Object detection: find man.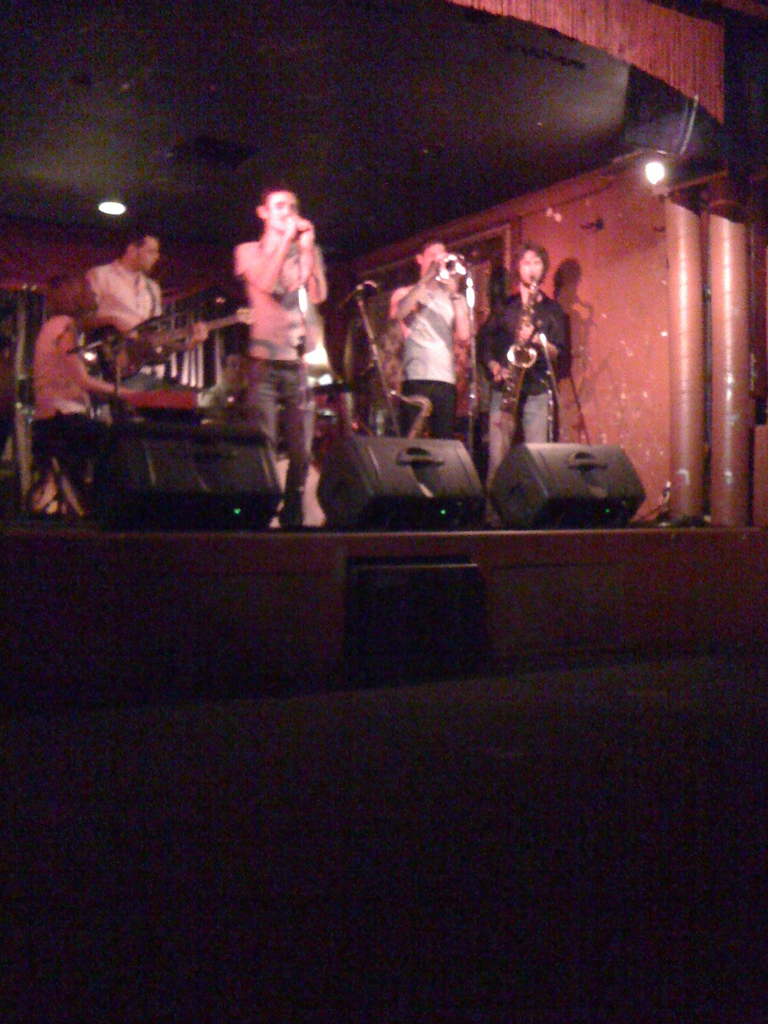
[x1=390, y1=241, x2=470, y2=445].
